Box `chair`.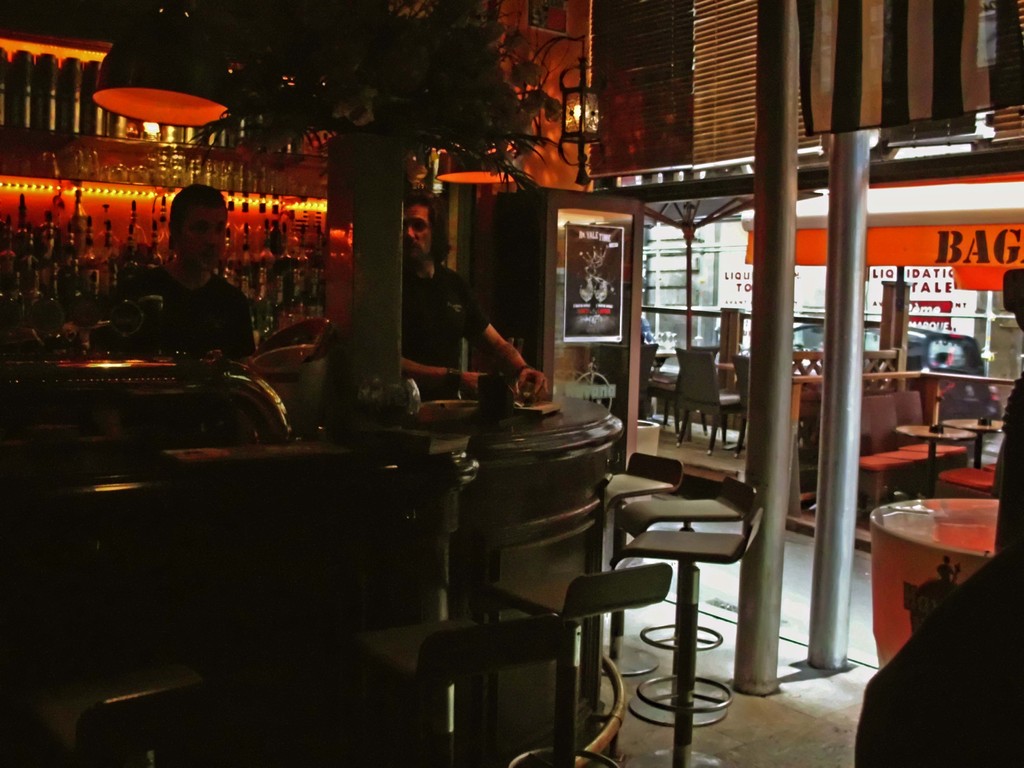
crop(34, 657, 214, 767).
